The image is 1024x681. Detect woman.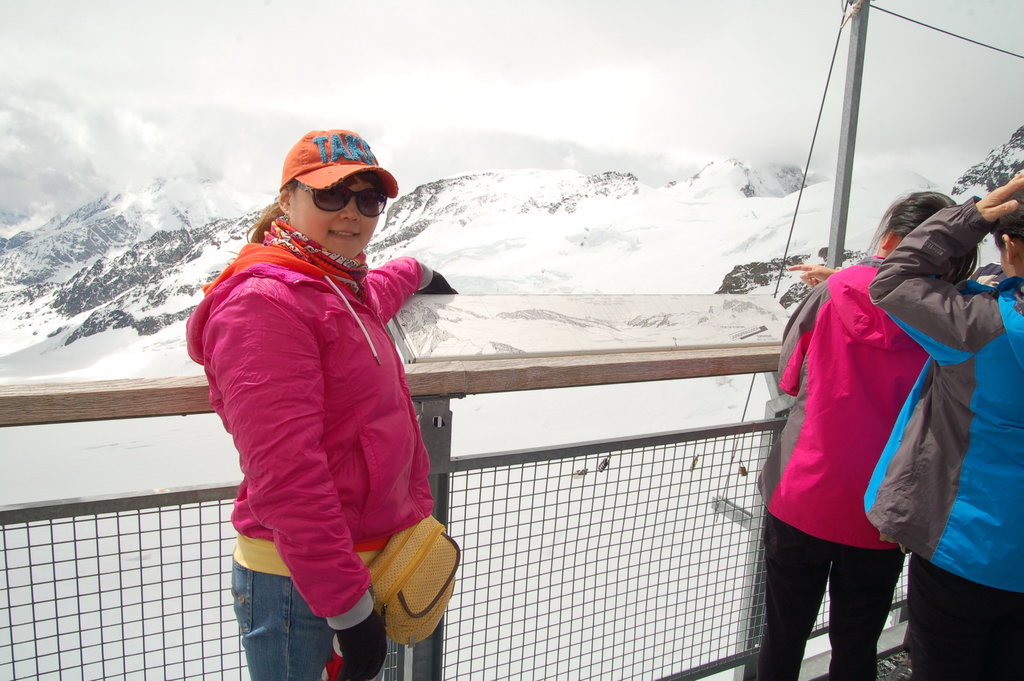
Detection: box(174, 121, 470, 680).
